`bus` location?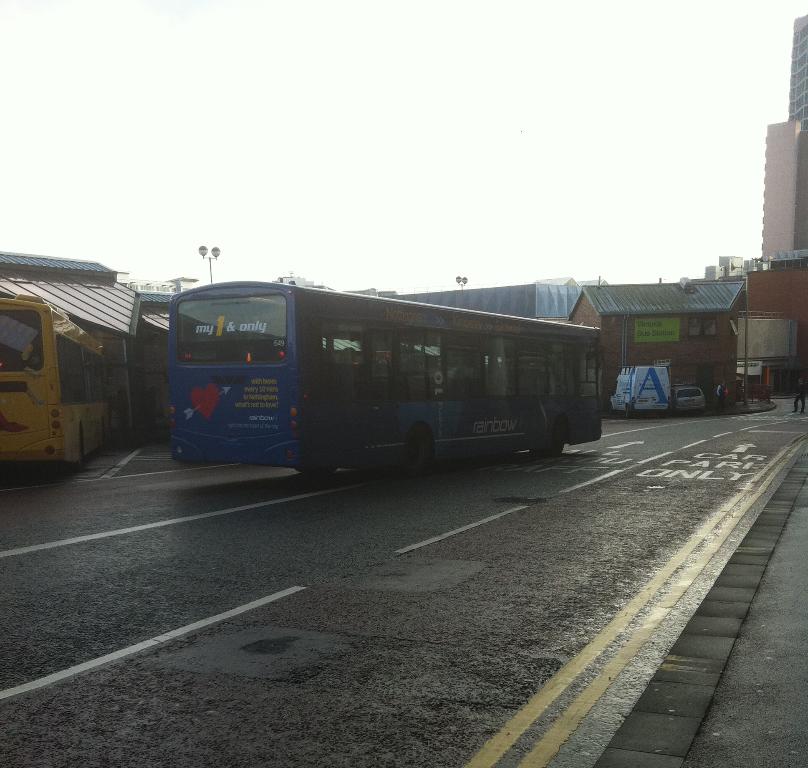
[166,274,609,482]
